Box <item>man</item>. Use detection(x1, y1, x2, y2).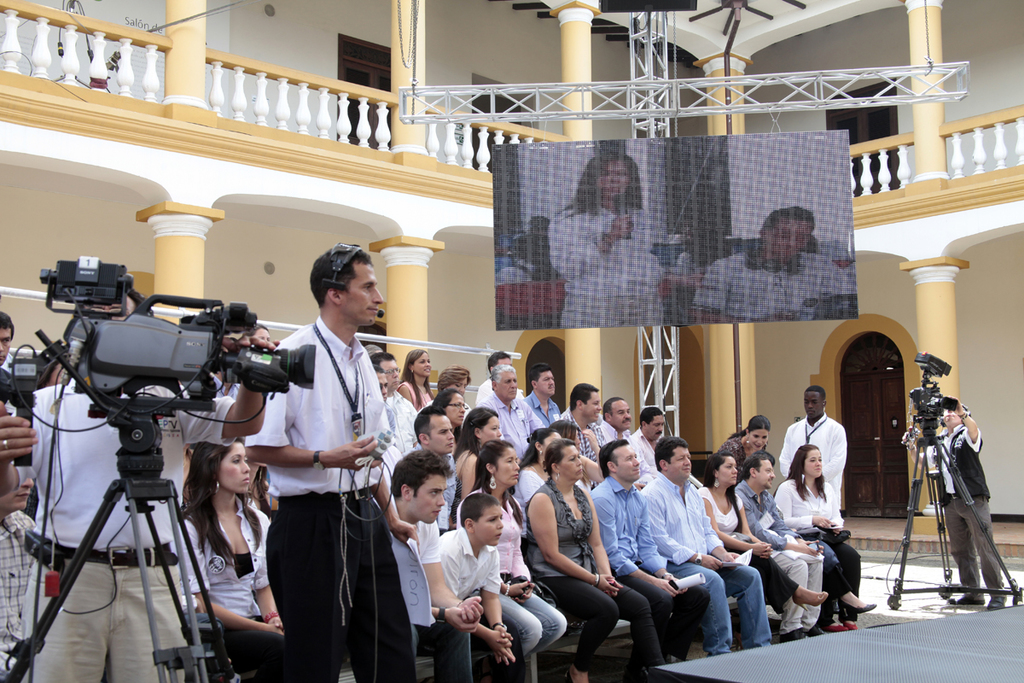
detection(780, 385, 845, 499).
